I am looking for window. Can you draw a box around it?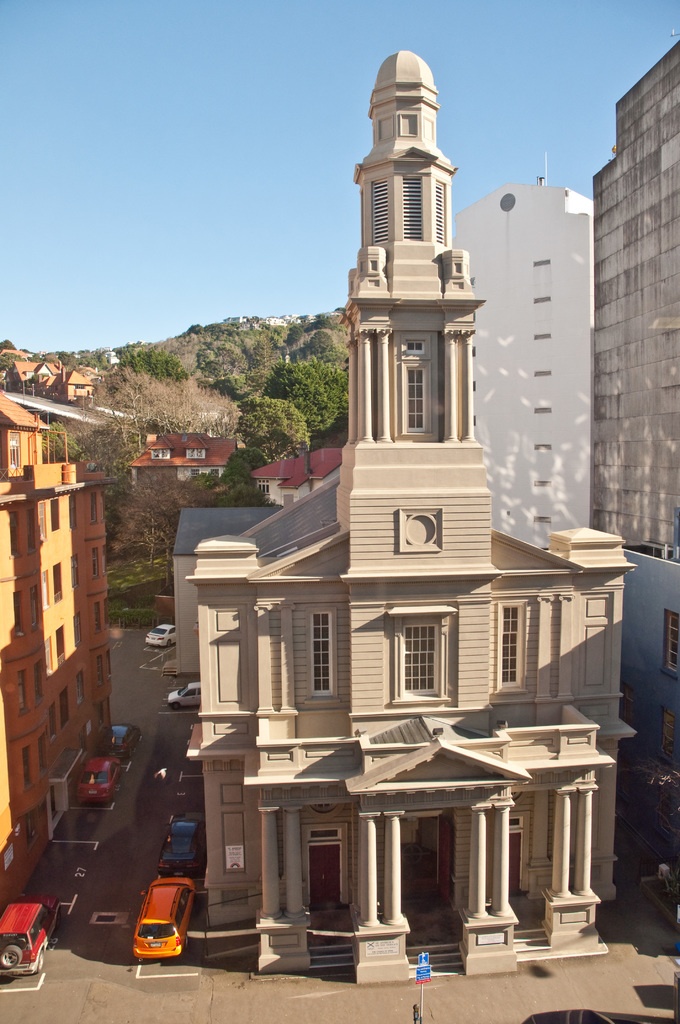
Sure, the bounding box is 22,745,35,790.
